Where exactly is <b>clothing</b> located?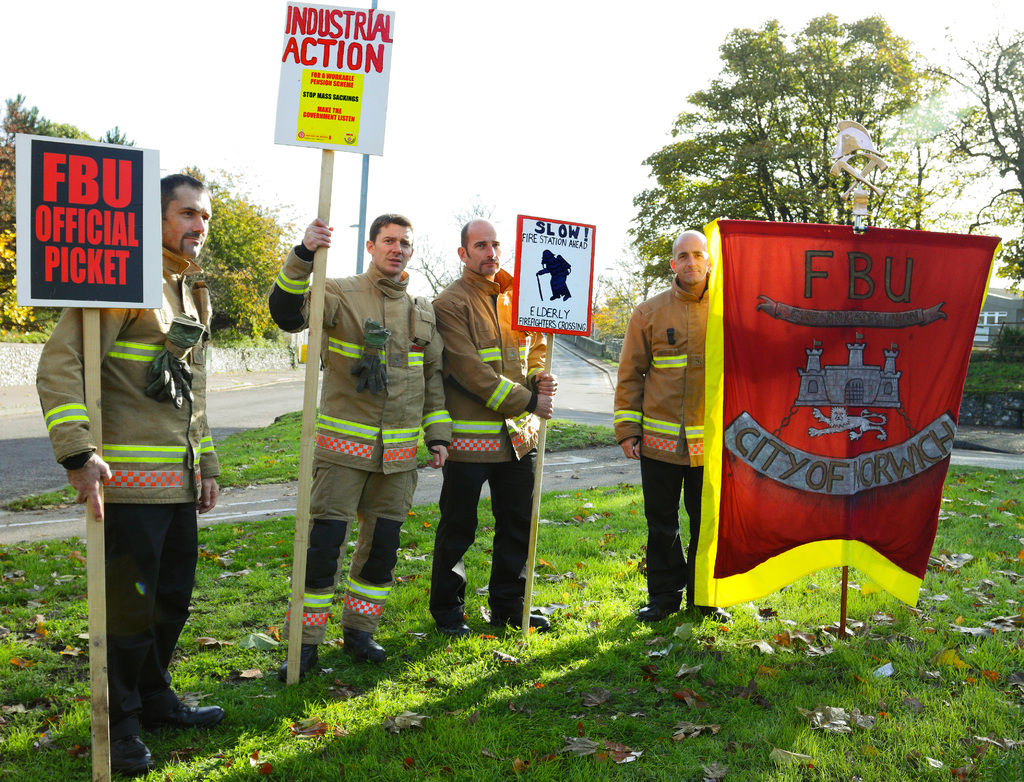
Its bounding box is [left=268, top=242, right=457, bottom=651].
